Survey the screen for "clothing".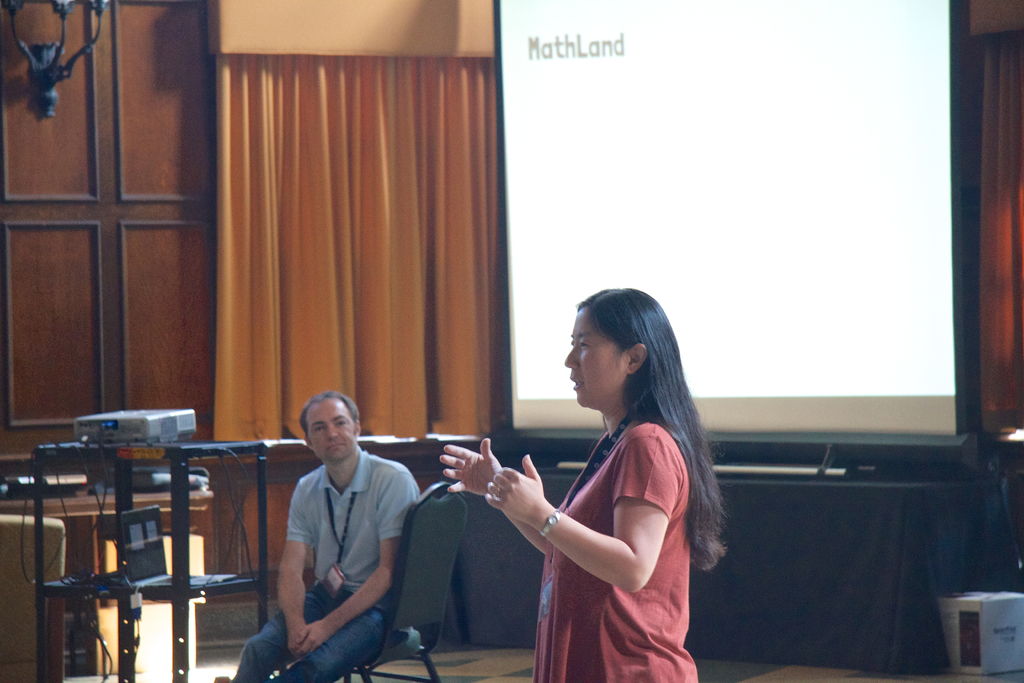
Survey found: select_region(213, 449, 417, 677).
